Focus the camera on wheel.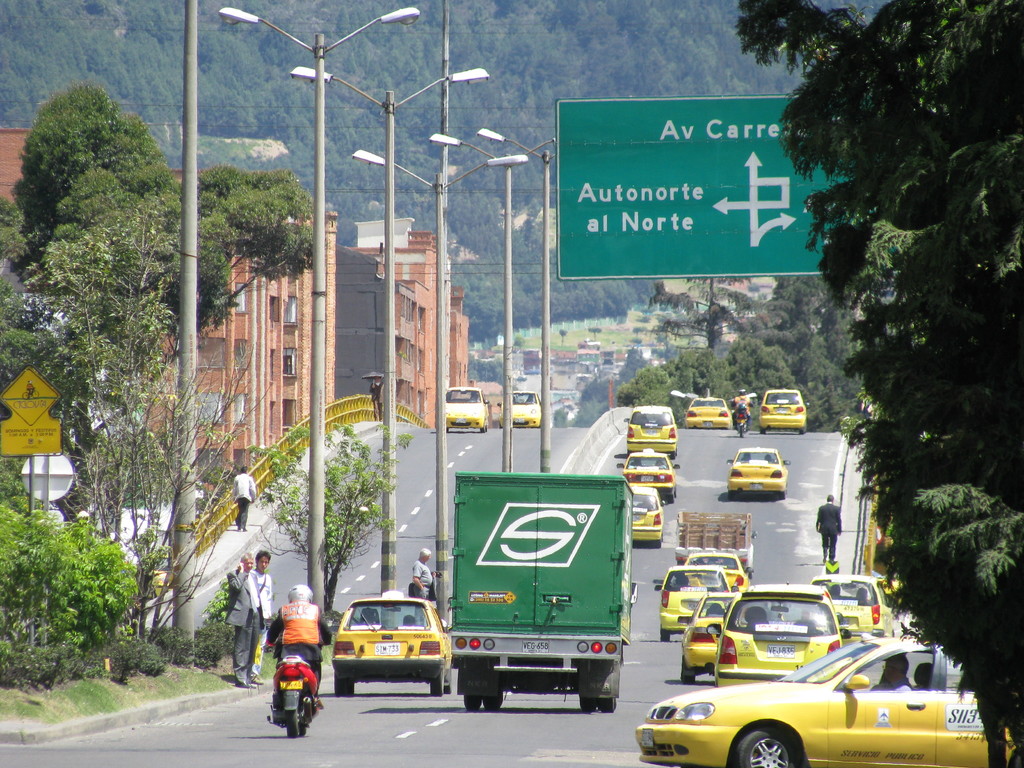
Focus region: <box>427,675,444,696</box>.
